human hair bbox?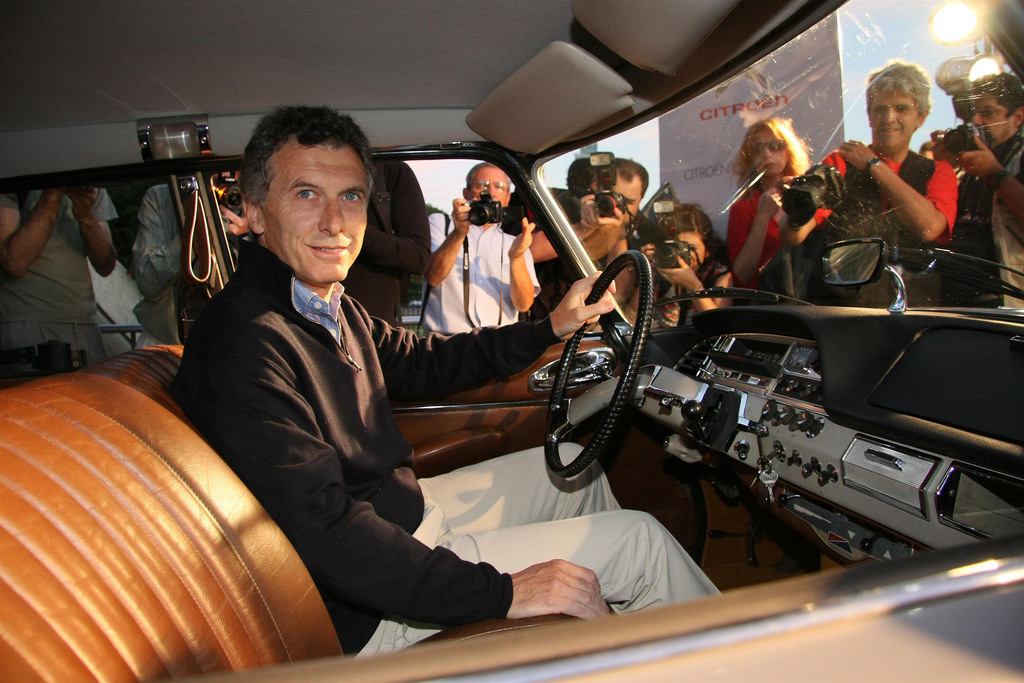
bbox(735, 110, 803, 190)
